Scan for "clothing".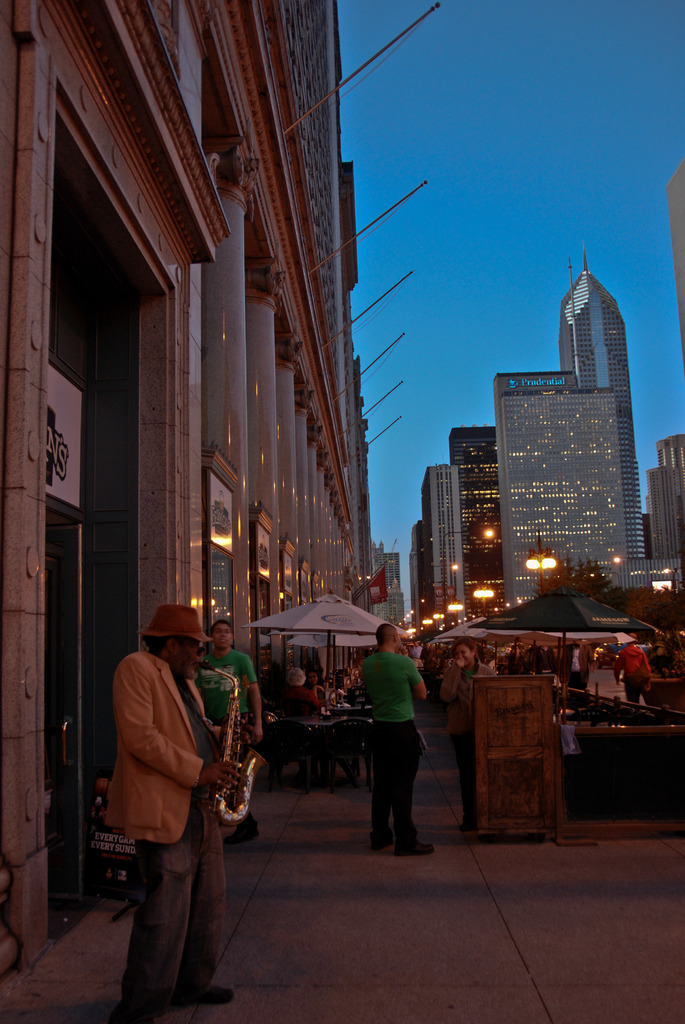
Scan result: (x1=440, y1=657, x2=492, y2=826).
